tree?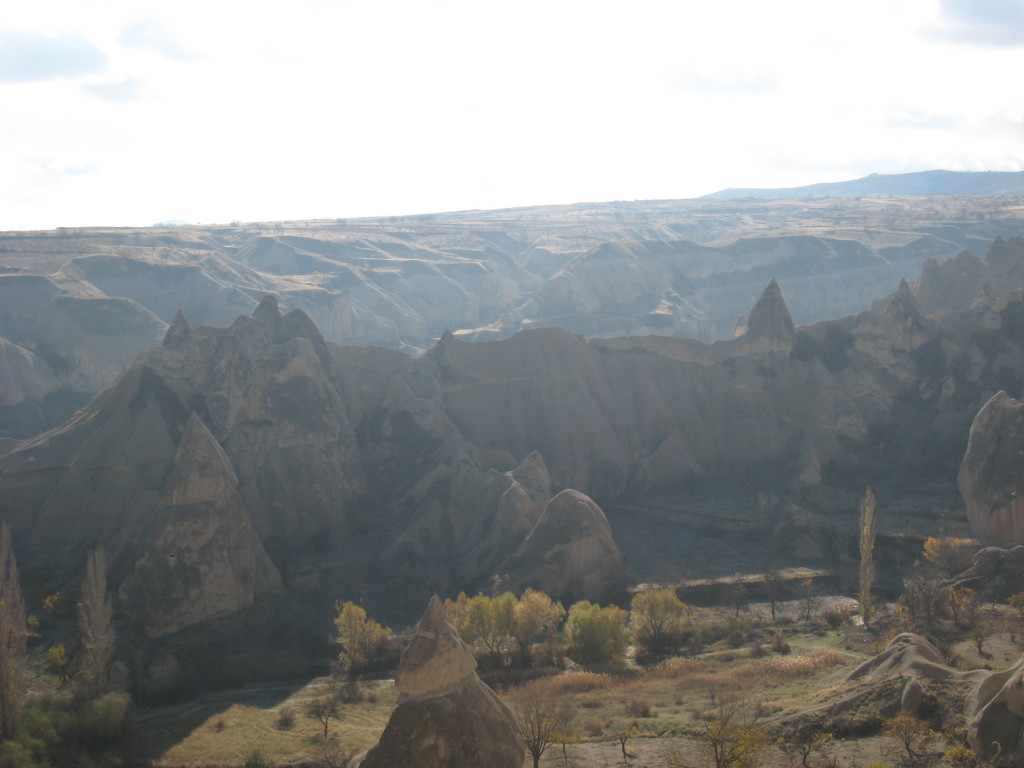
BBox(886, 717, 924, 756)
